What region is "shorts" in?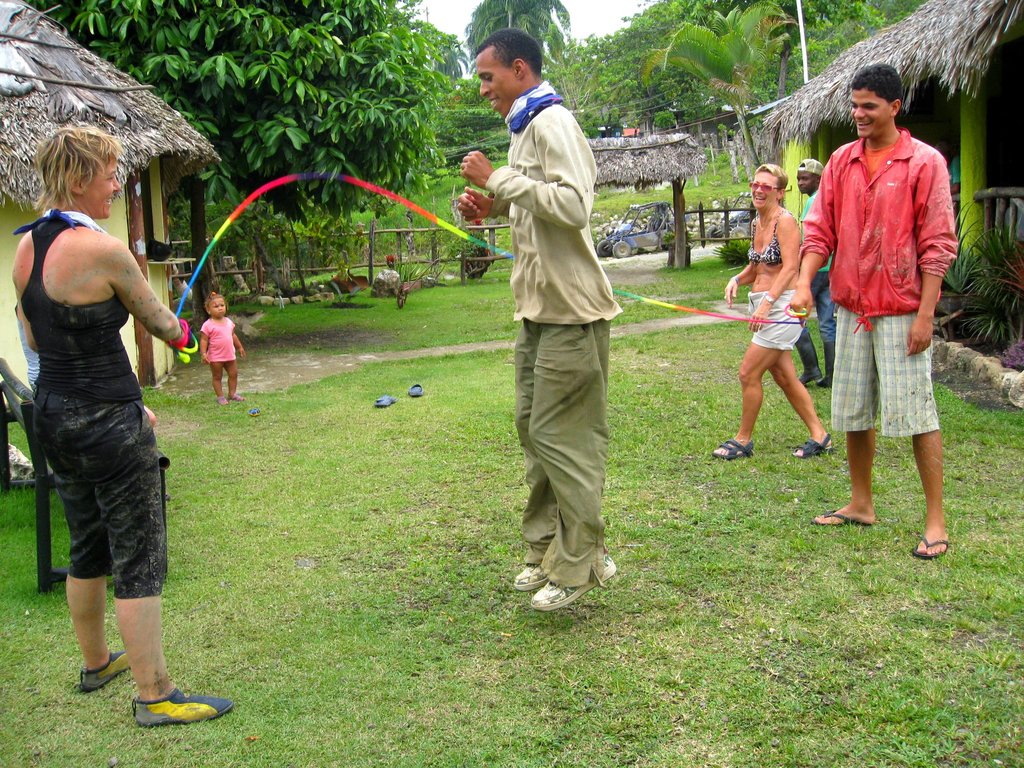
(x1=747, y1=291, x2=805, y2=352).
